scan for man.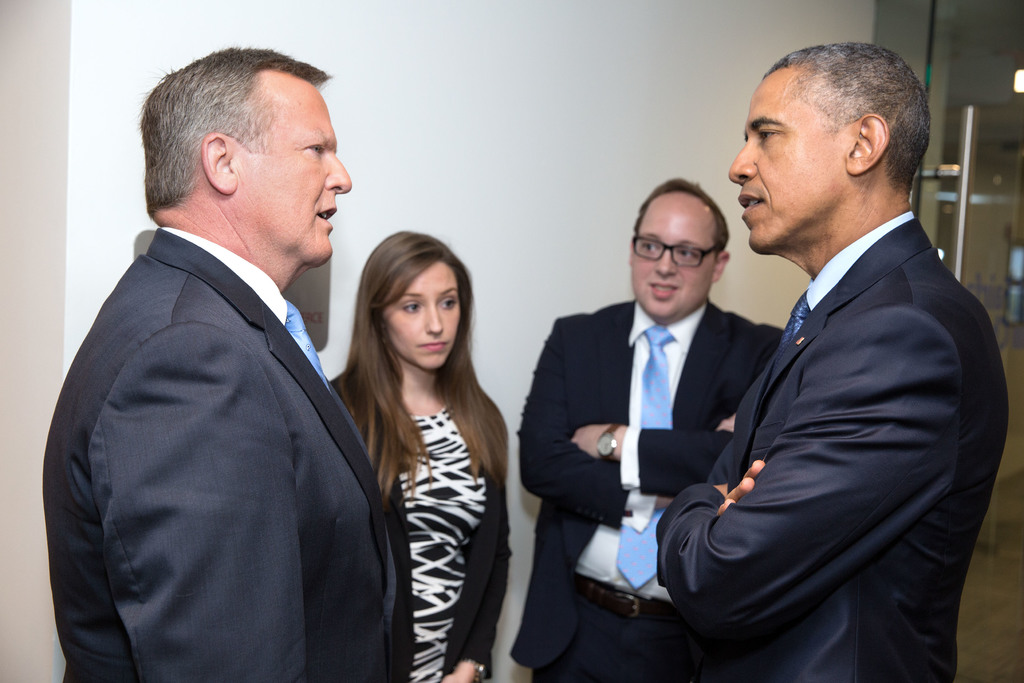
Scan result: 31:37:400:657.
